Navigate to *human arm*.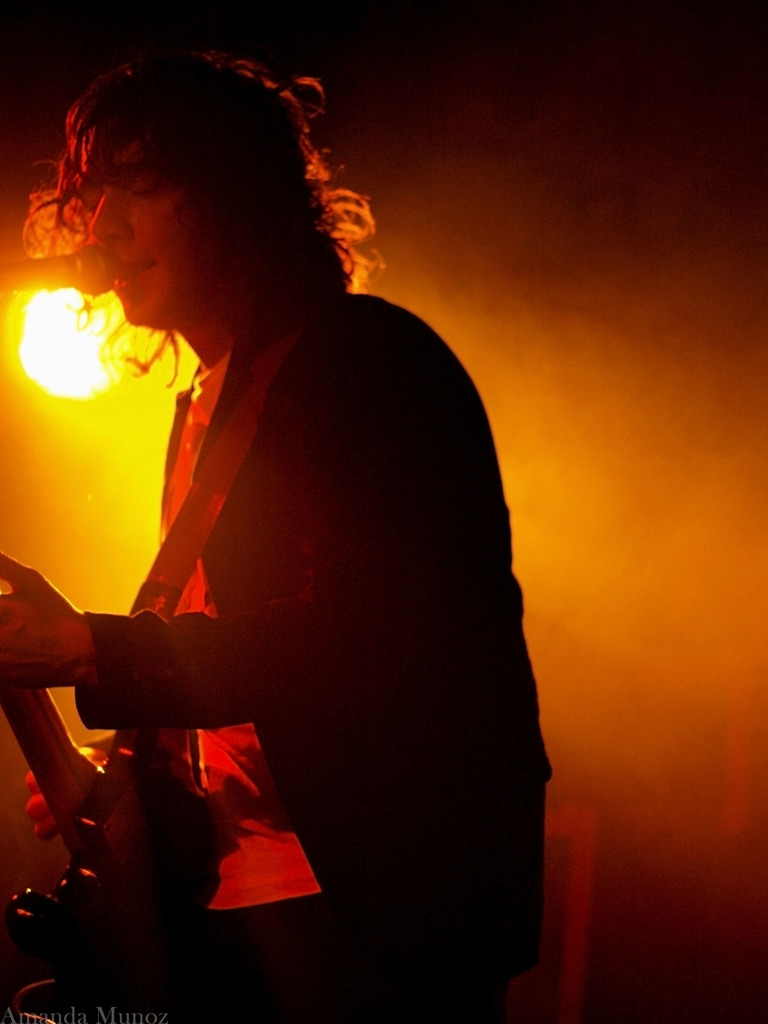
Navigation target: <region>0, 314, 526, 732</region>.
